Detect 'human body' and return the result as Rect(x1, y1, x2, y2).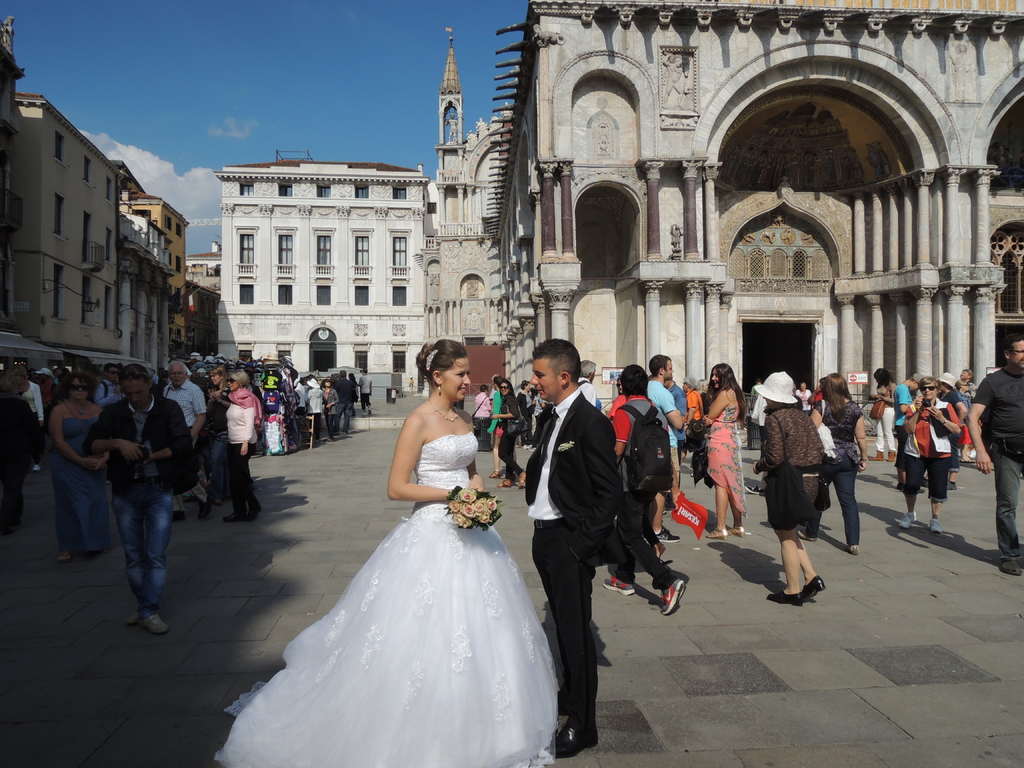
Rect(504, 378, 614, 767).
